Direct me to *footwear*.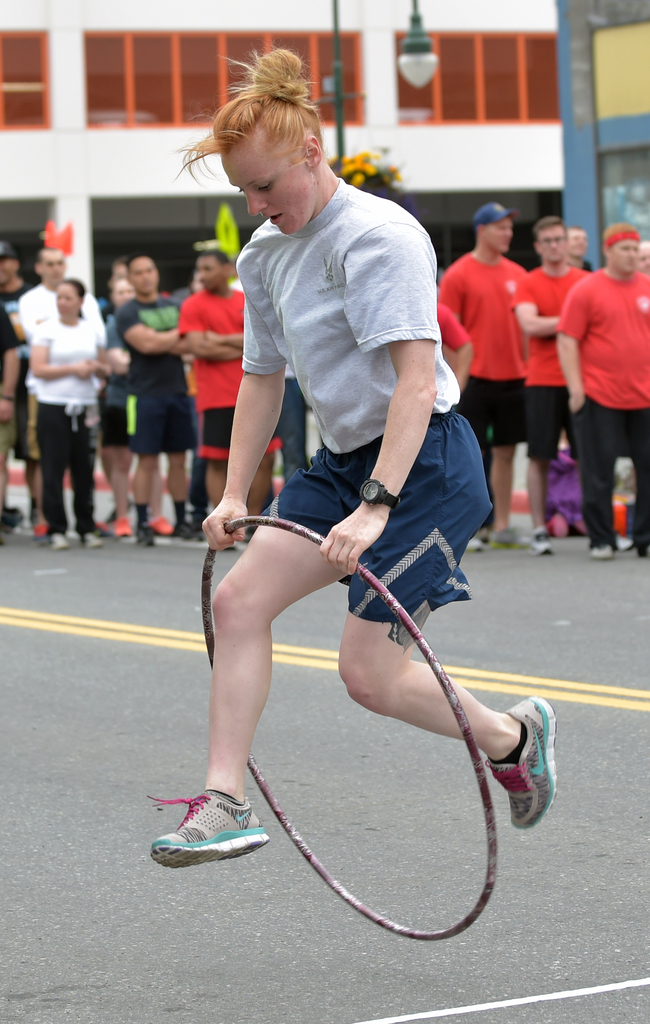
Direction: bbox=(145, 514, 171, 533).
